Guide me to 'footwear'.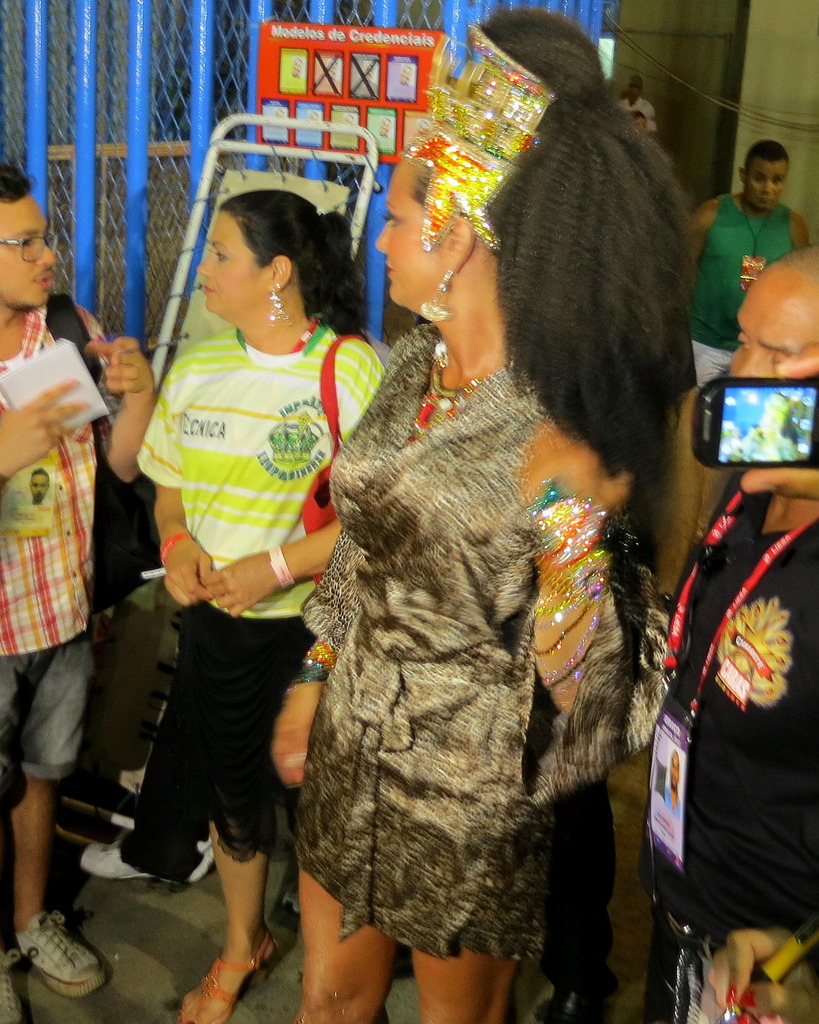
Guidance: pyautogui.locateOnScreen(279, 879, 303, 923).
